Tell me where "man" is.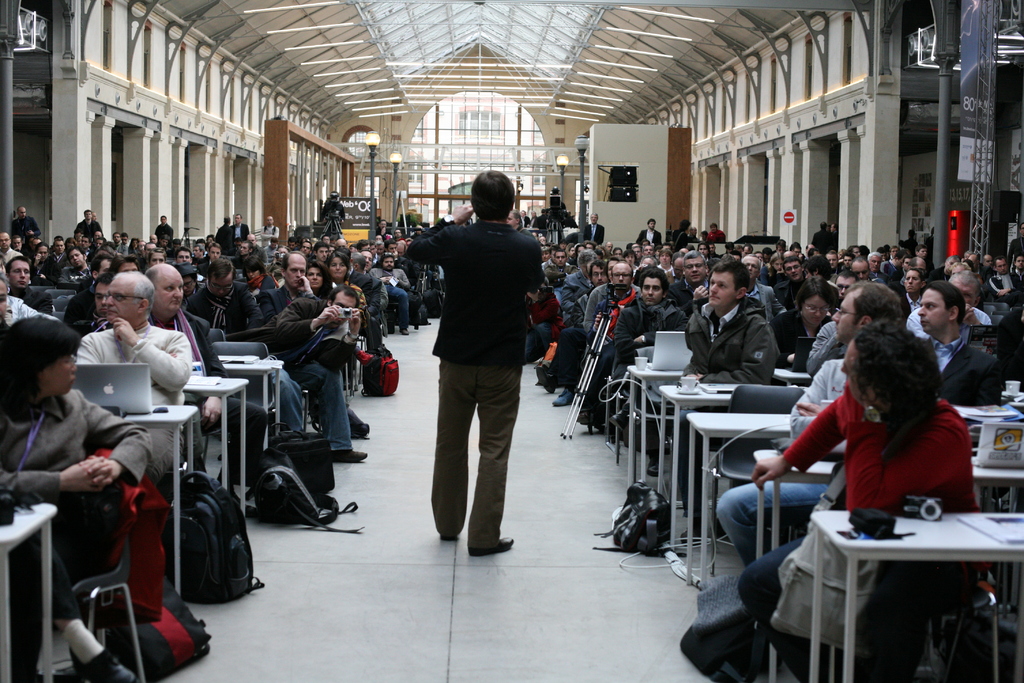
"man" is at <box>672,248,716,318</box>.
